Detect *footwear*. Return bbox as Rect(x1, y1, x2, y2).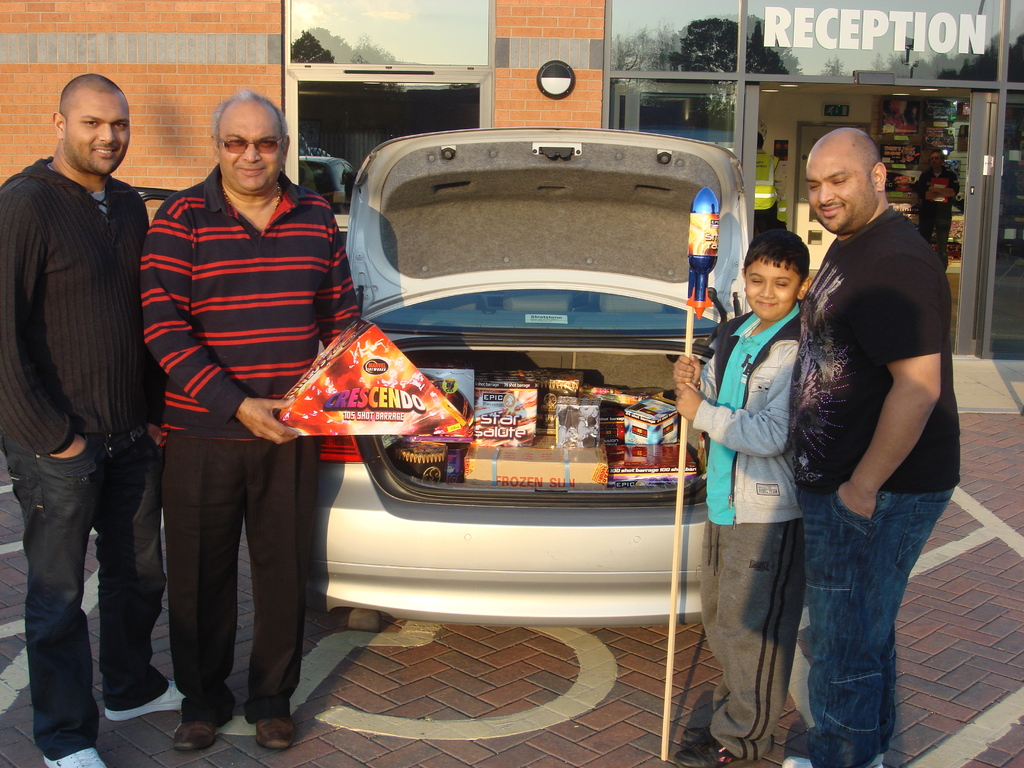
Rect(779, 758, 883, 767).
